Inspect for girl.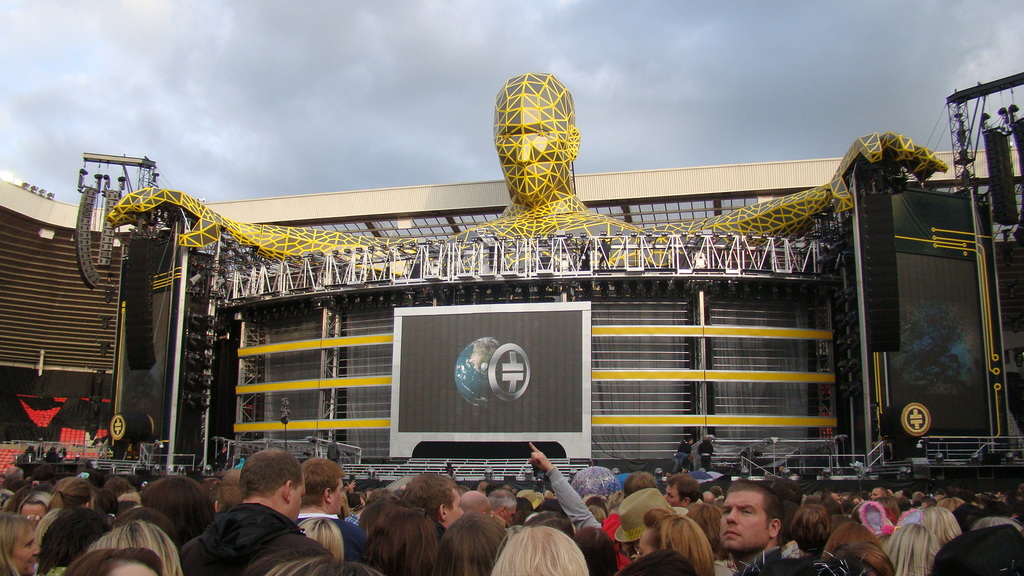
Inspection: BBox(632, 507, 716, 575).
